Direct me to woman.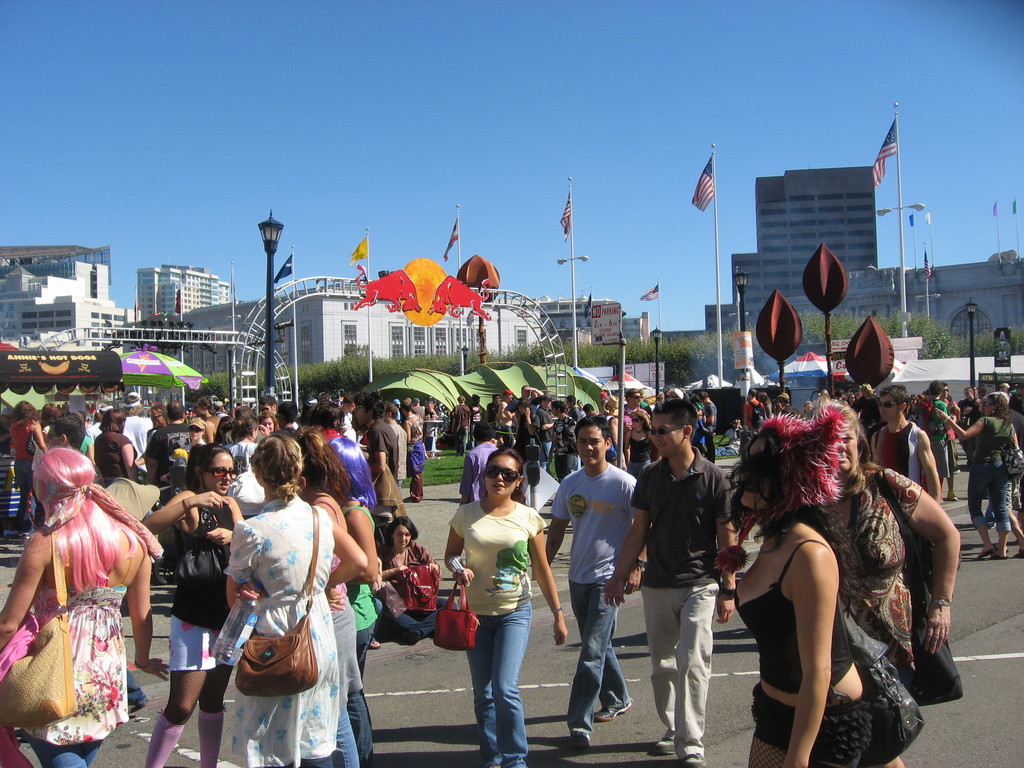
Direction: [440,445,567,767].
